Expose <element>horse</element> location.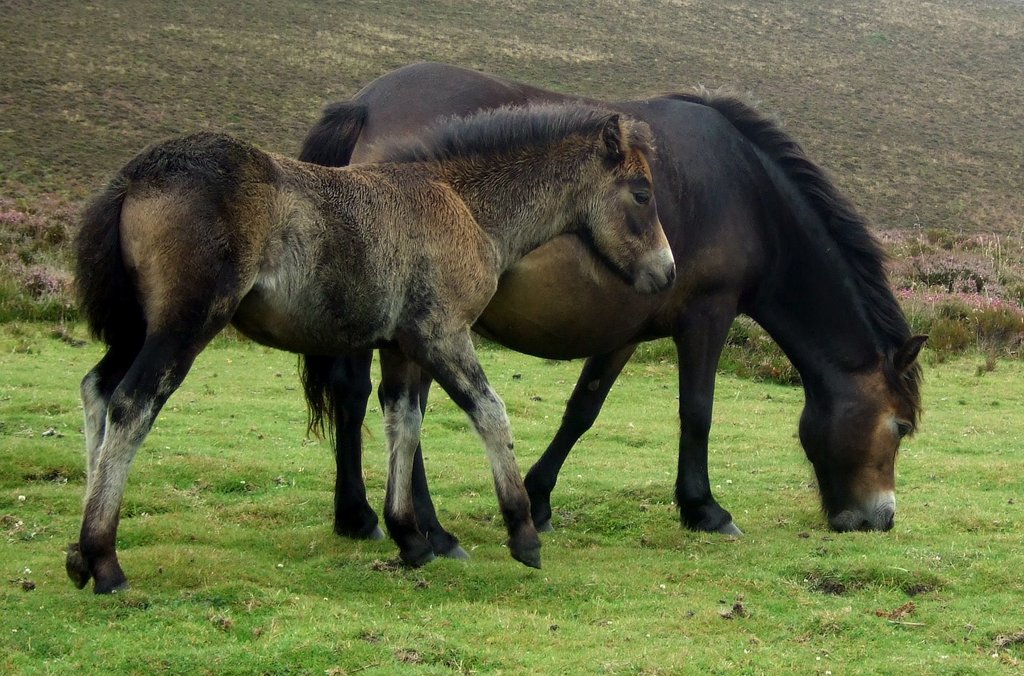
Exposed at 291:61:925:543.
